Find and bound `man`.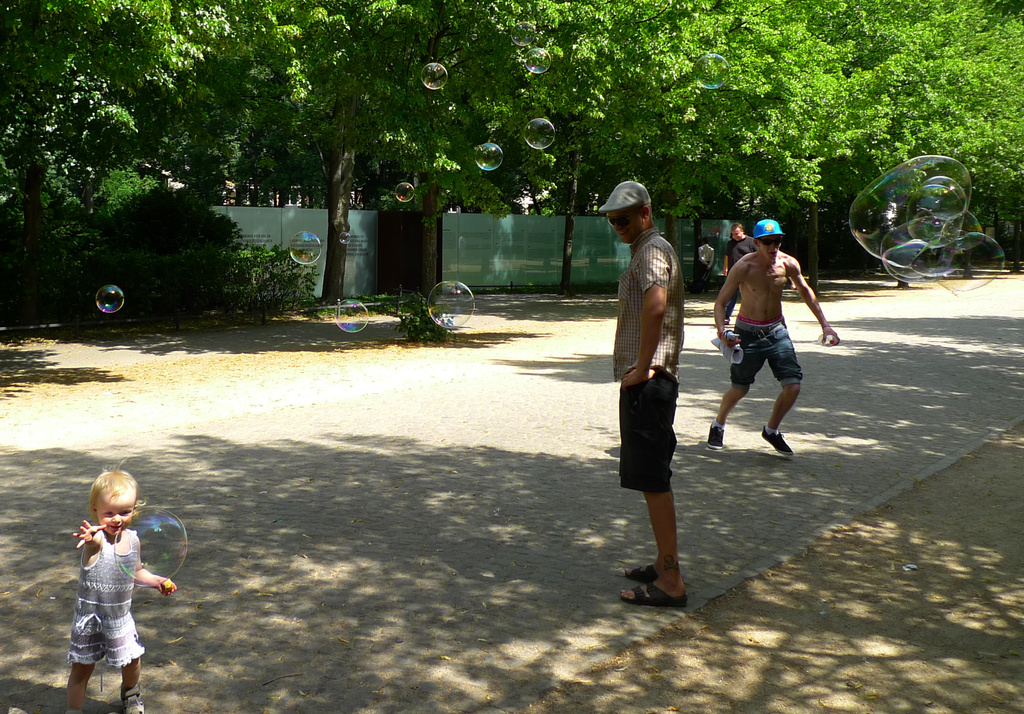
Bound: x1=603, y1=175, x2=689, y2=608.
